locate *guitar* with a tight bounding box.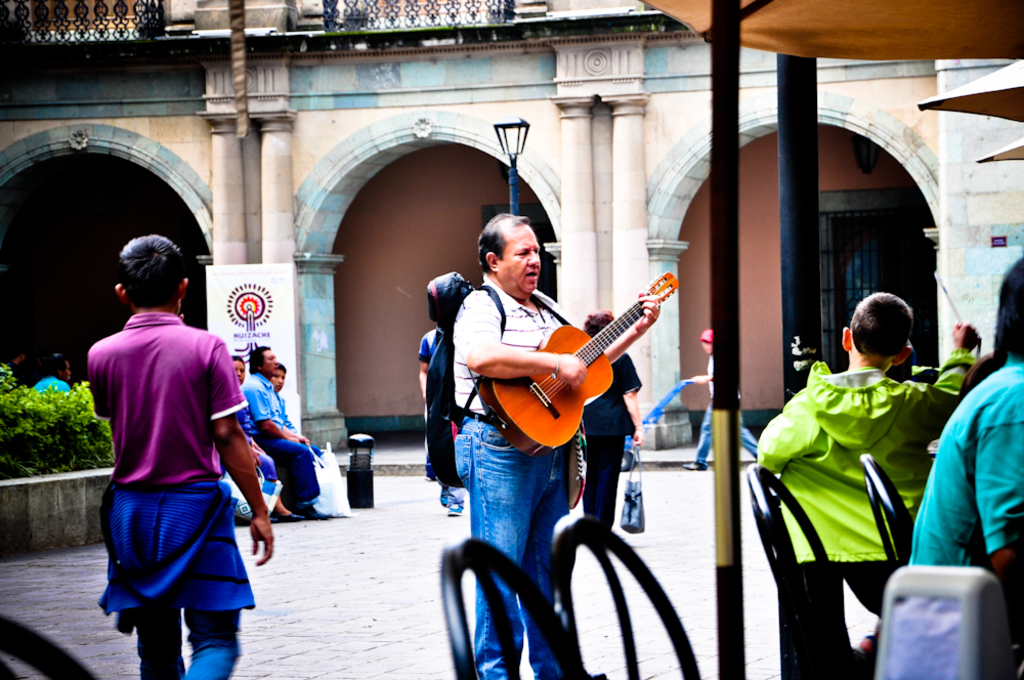
478/268/680/457.
